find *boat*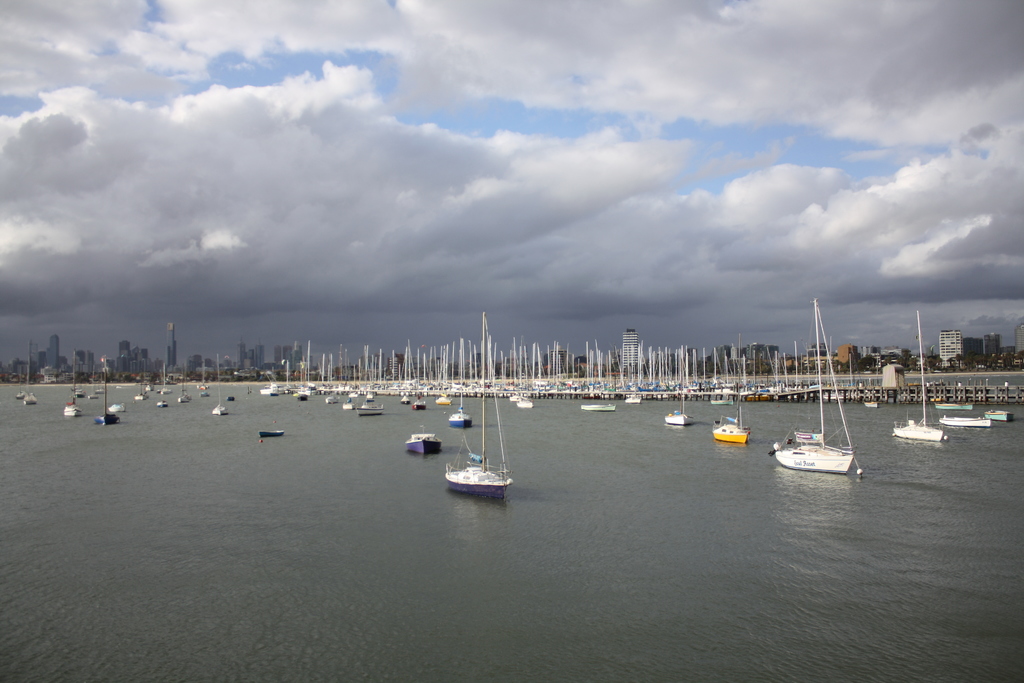
{"x1": 342, "y1": 397, "x2": 358, "y2": 411}
